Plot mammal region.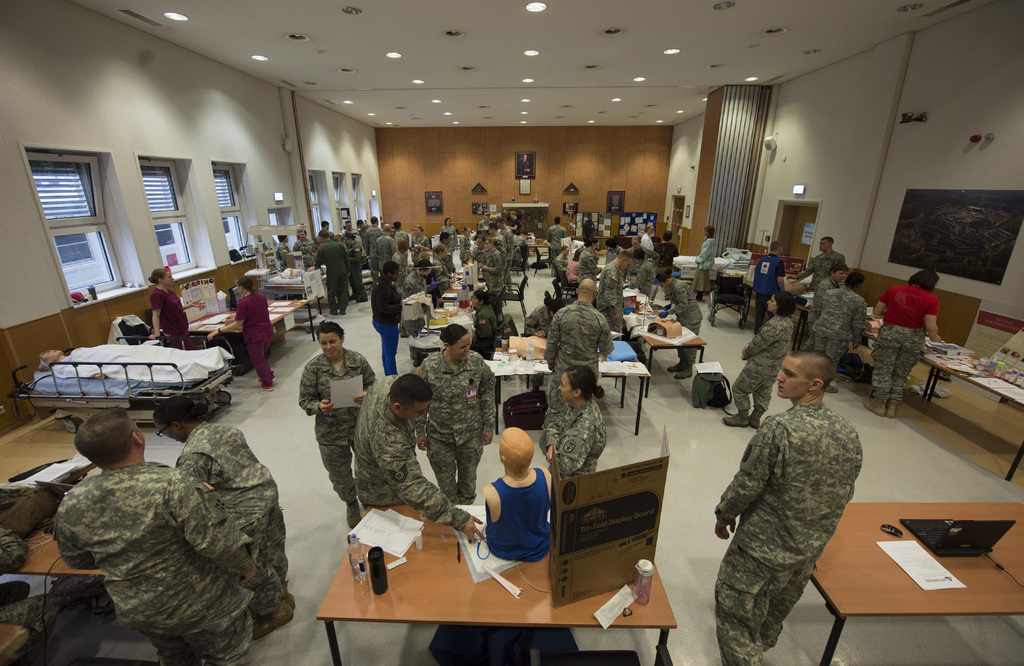
Plotted at bbox=[652, 230, 680, 280].
